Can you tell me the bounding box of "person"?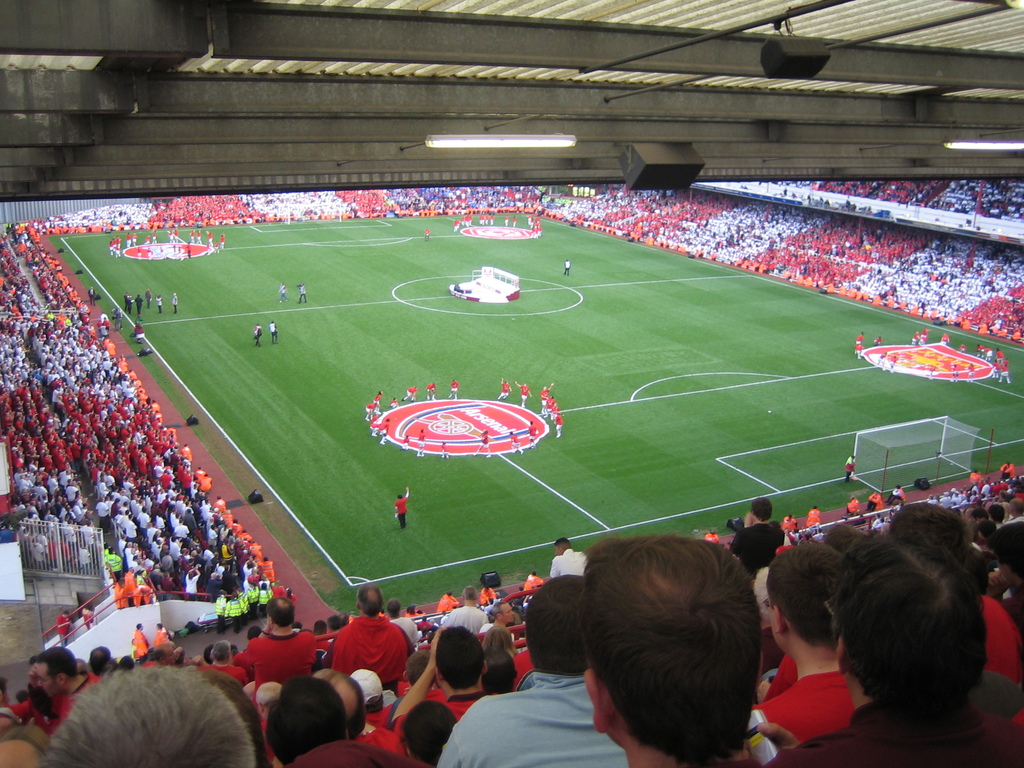
(126, 289, 131, 312).
